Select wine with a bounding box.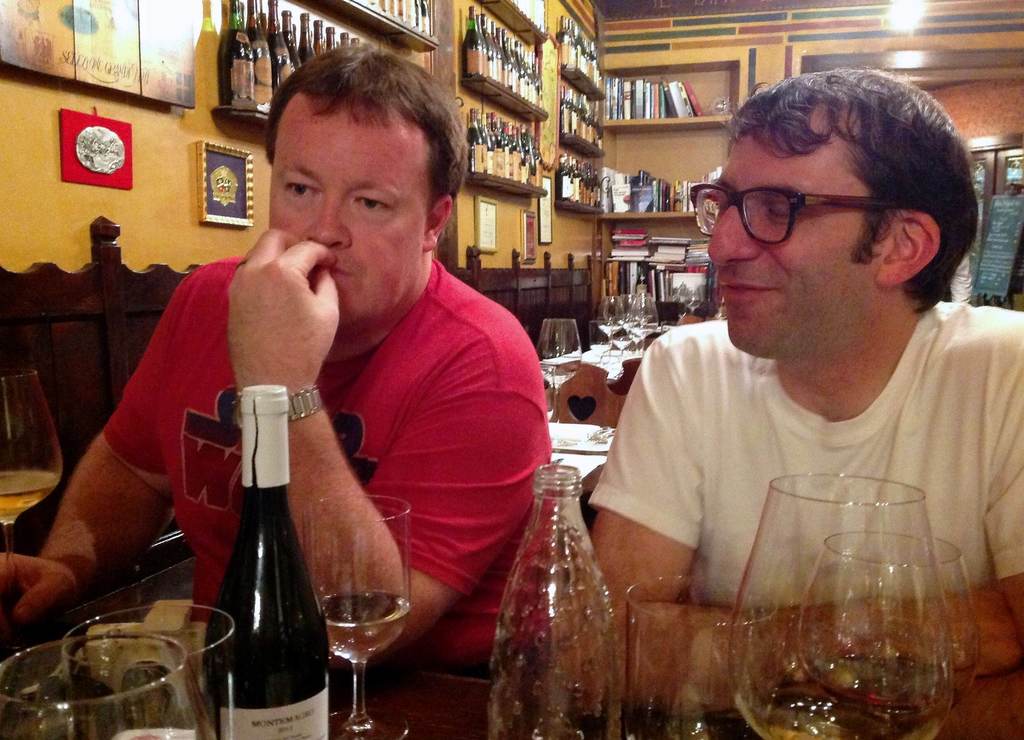
x1=298 y1=12 x2=314 y2=61.
